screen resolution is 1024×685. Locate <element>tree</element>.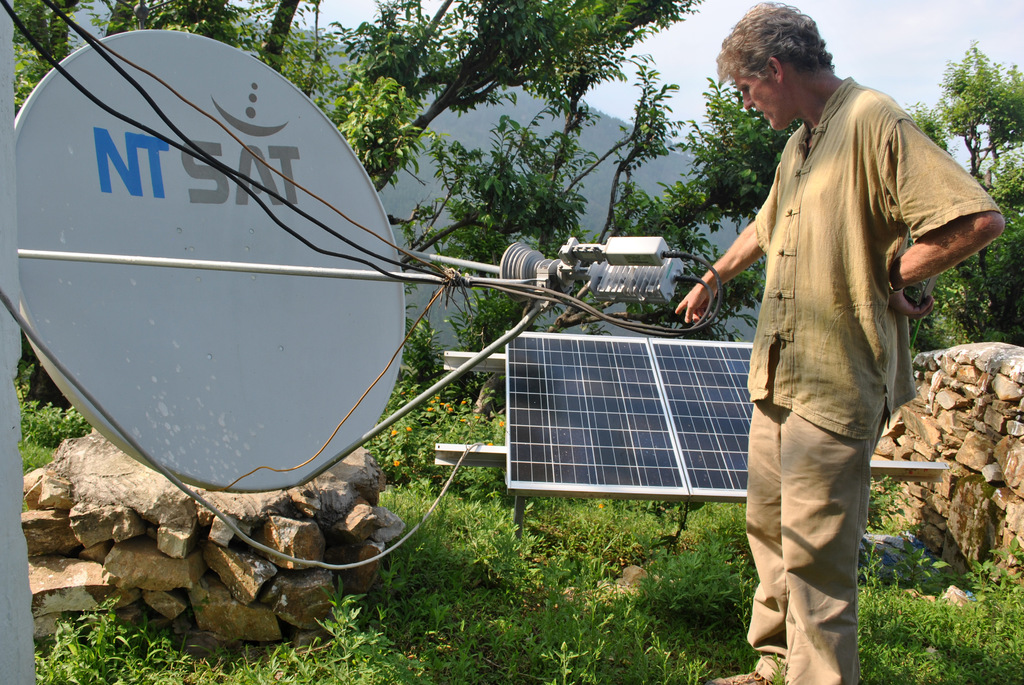
box=[909, 42, 1023, 349].
